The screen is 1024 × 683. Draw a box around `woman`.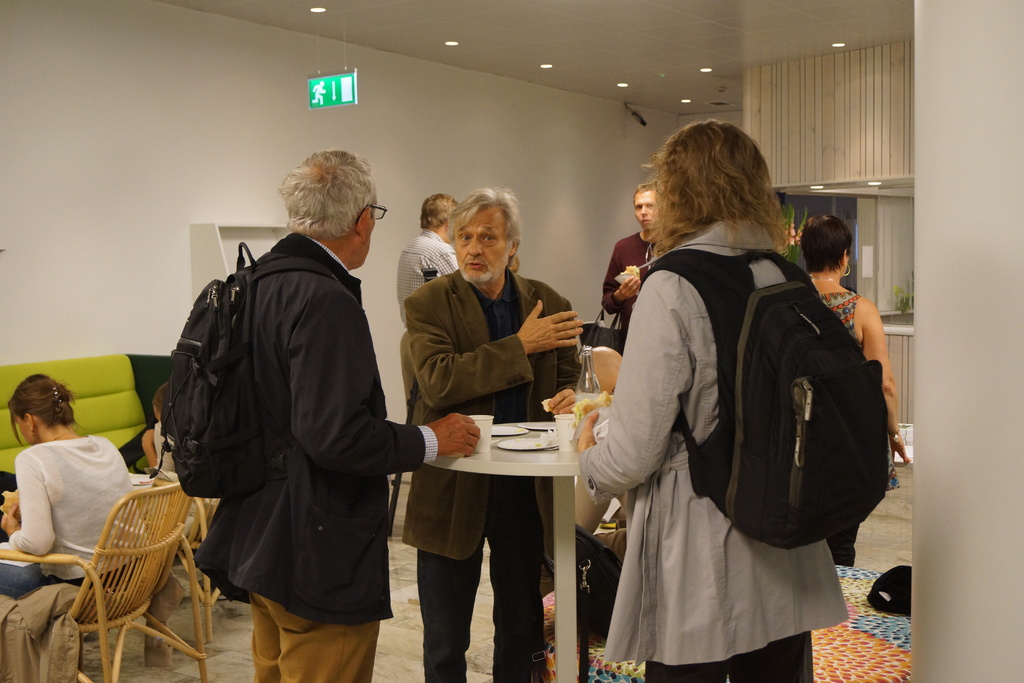
rect(575, 114, 844, 673).
